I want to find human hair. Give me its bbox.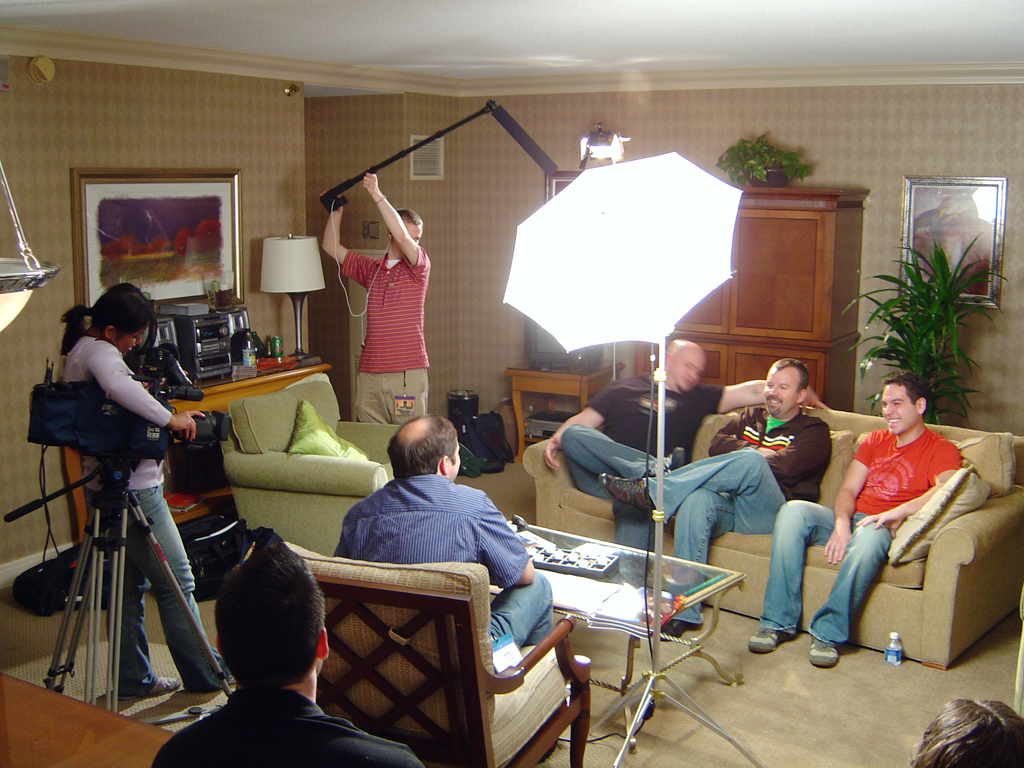
left=202, top=553, right=306, bottom=704.
